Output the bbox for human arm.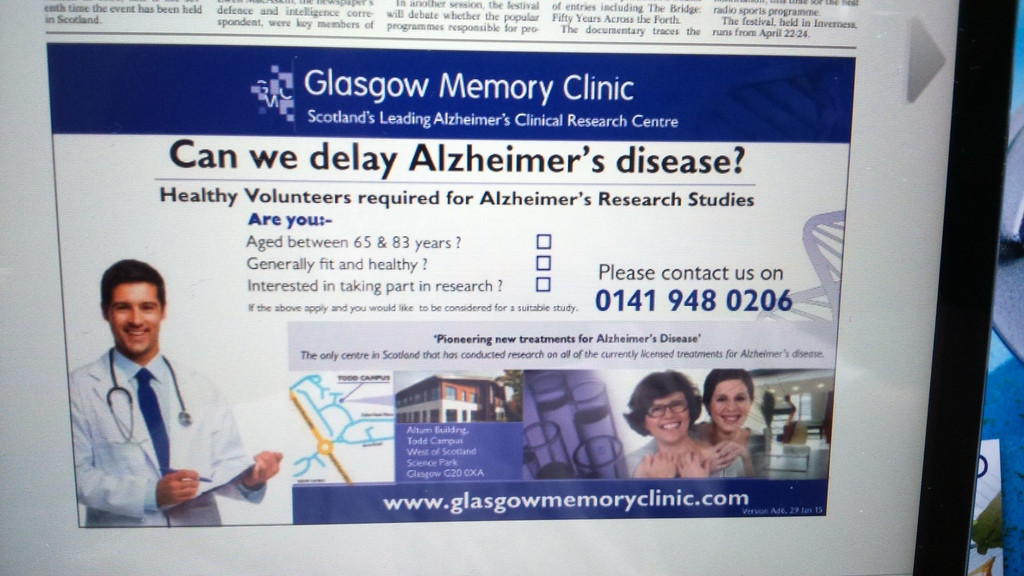
<region>207, 399, 282, 507</region>.
